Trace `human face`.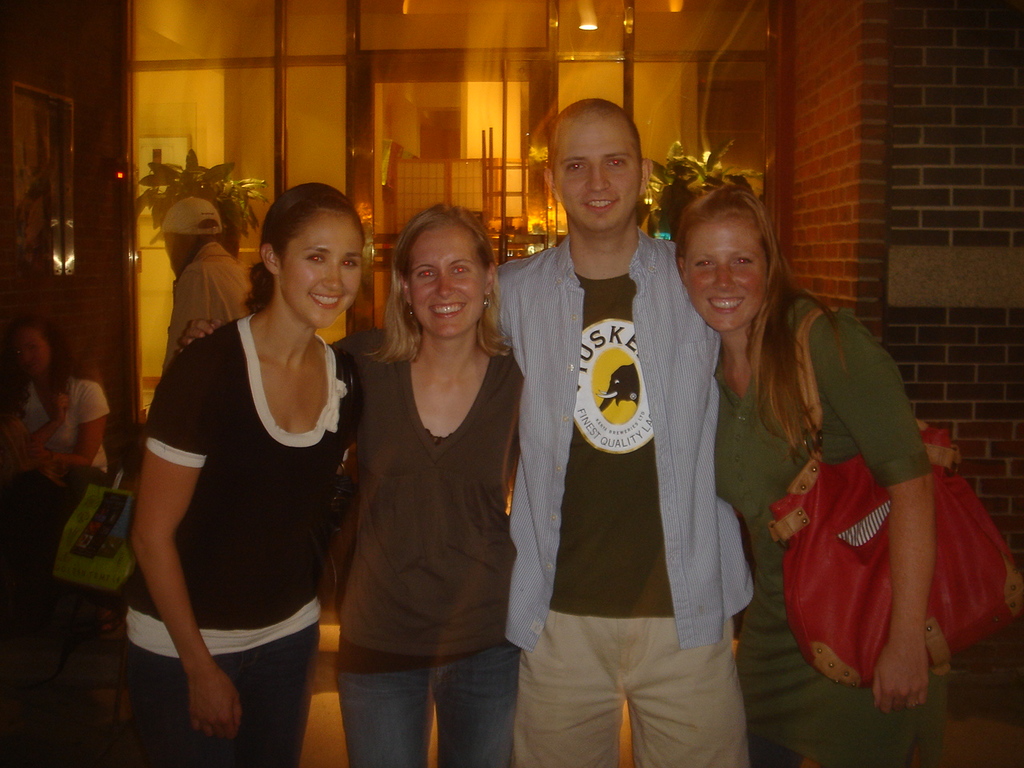
Traced to 406, 223, 486, 338.
